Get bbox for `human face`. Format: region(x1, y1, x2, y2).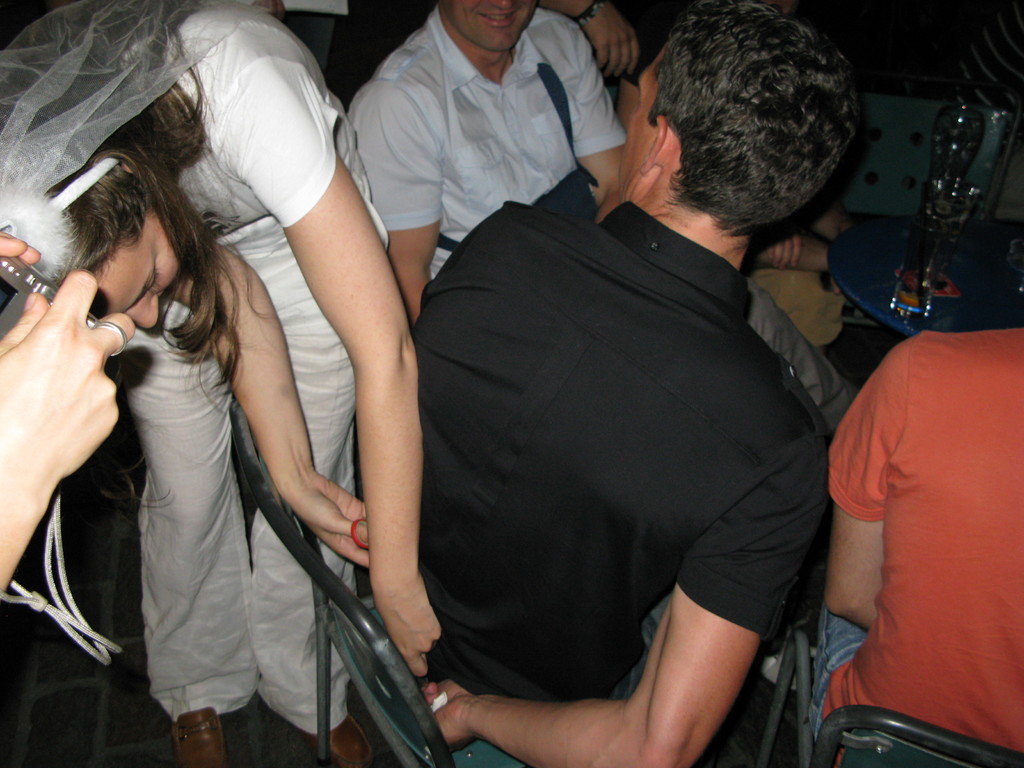
region(439, 0, 537, 48).
